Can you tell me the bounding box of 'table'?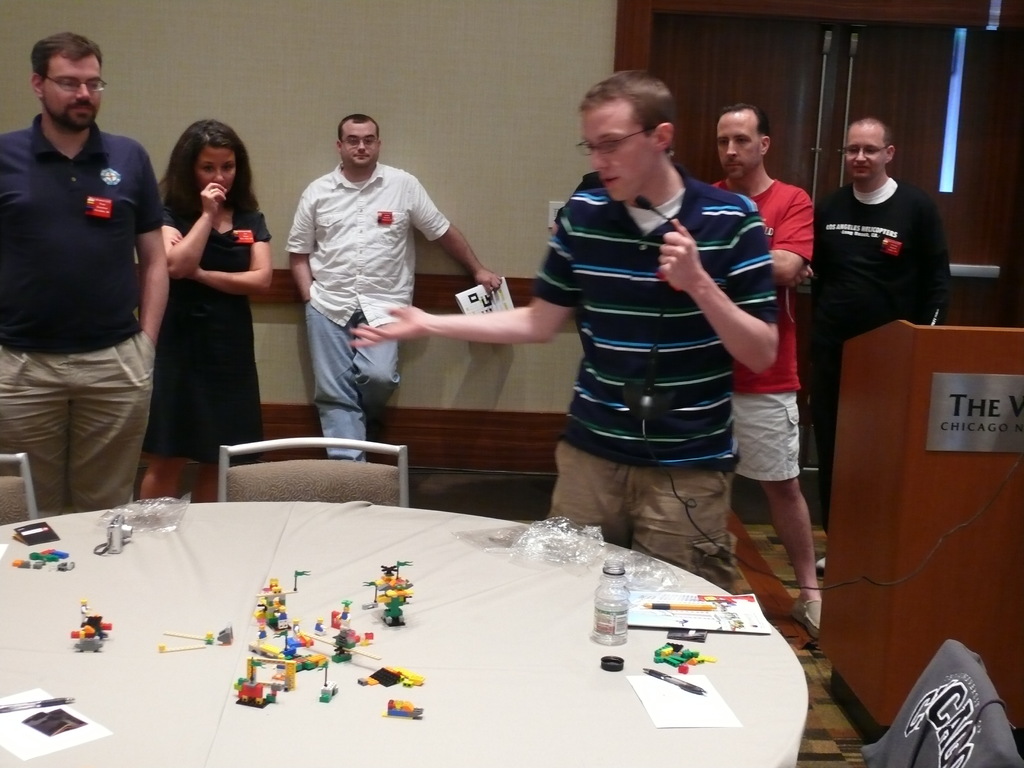
left=1, top=483, right=844, bottom=746.
